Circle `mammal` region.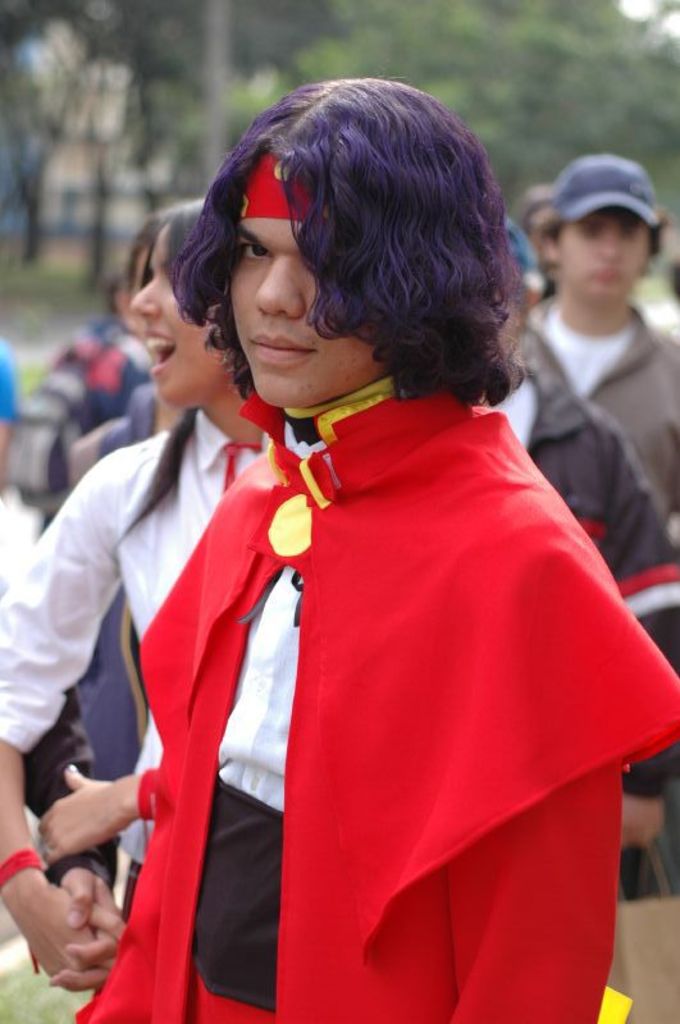
Region: box(0, 292, 163, 517).
